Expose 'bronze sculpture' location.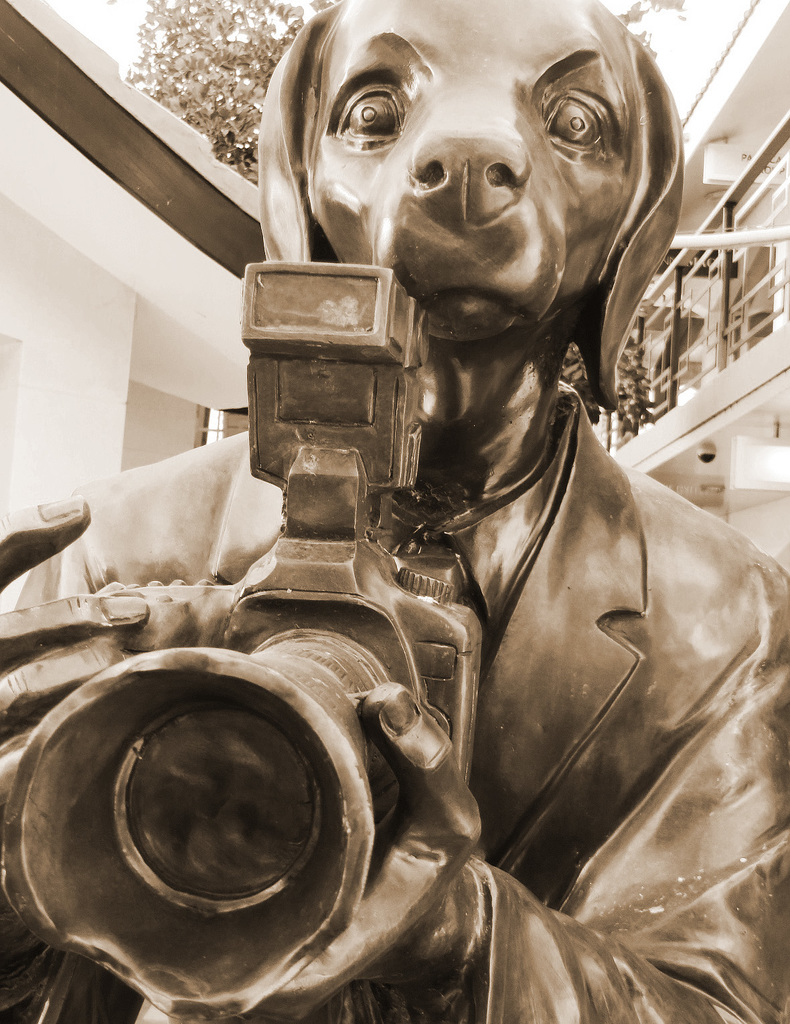
Exposed at region(14, 0, 789, 1023).
